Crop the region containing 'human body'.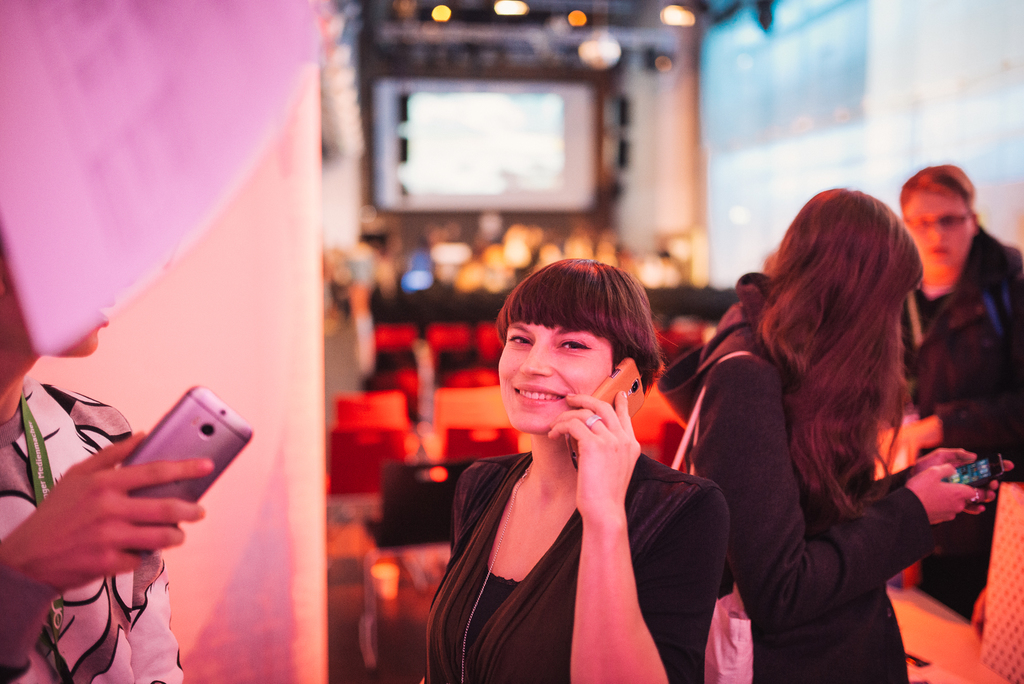
Crop region: {"left": 0, "top": 268, "right": 202, "bottom": 683}.
